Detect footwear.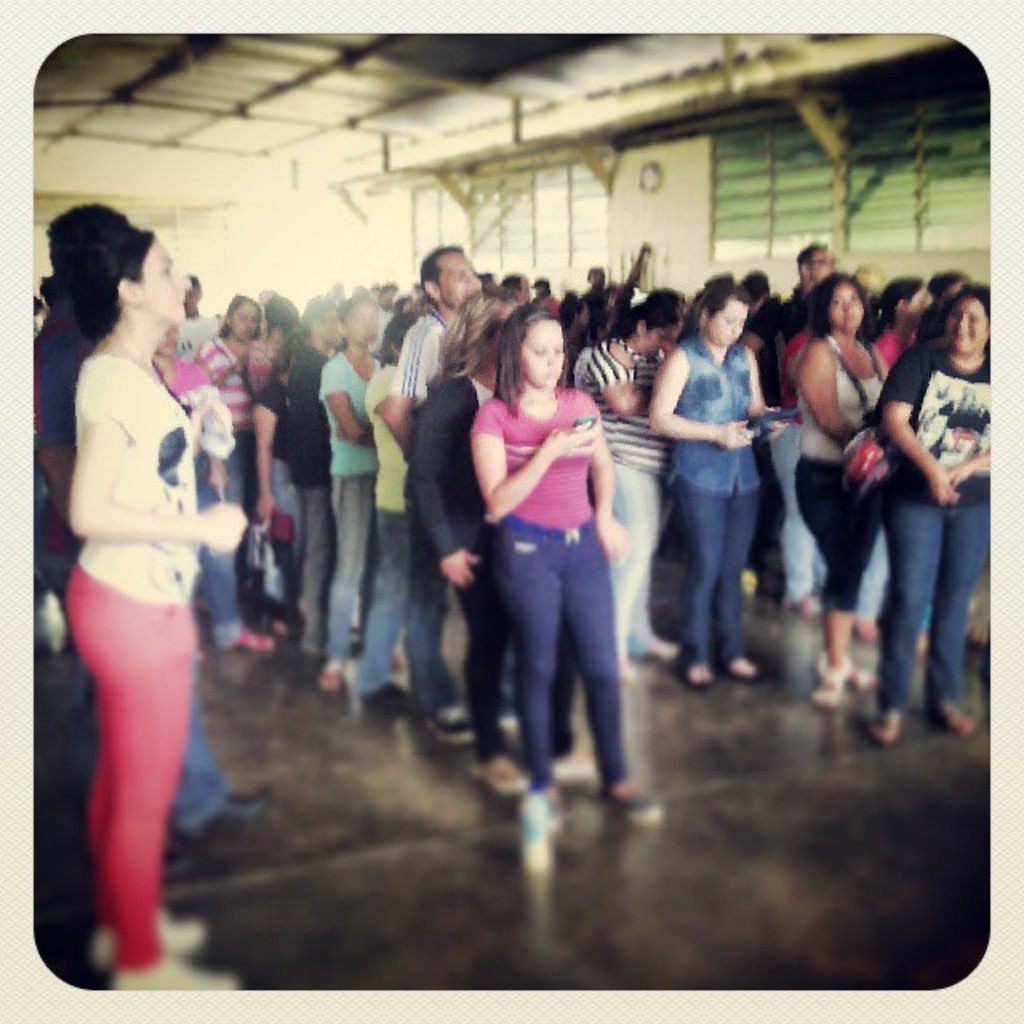
Detected at locate(187, 790, 274, 834).
